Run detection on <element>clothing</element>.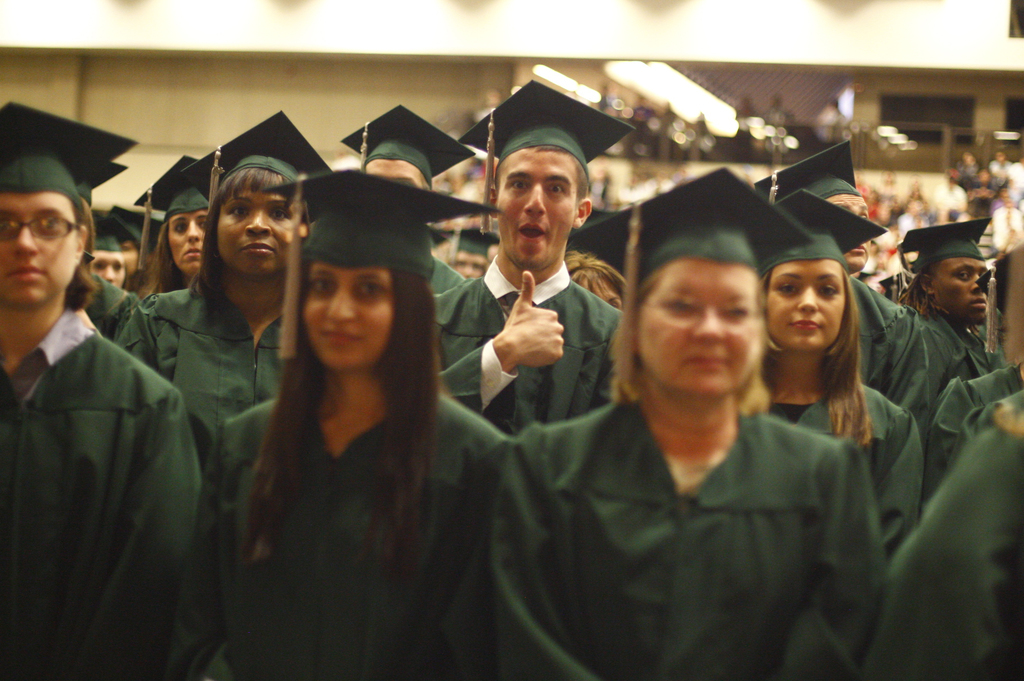
Result: crop(3, 221, 212, 680).
